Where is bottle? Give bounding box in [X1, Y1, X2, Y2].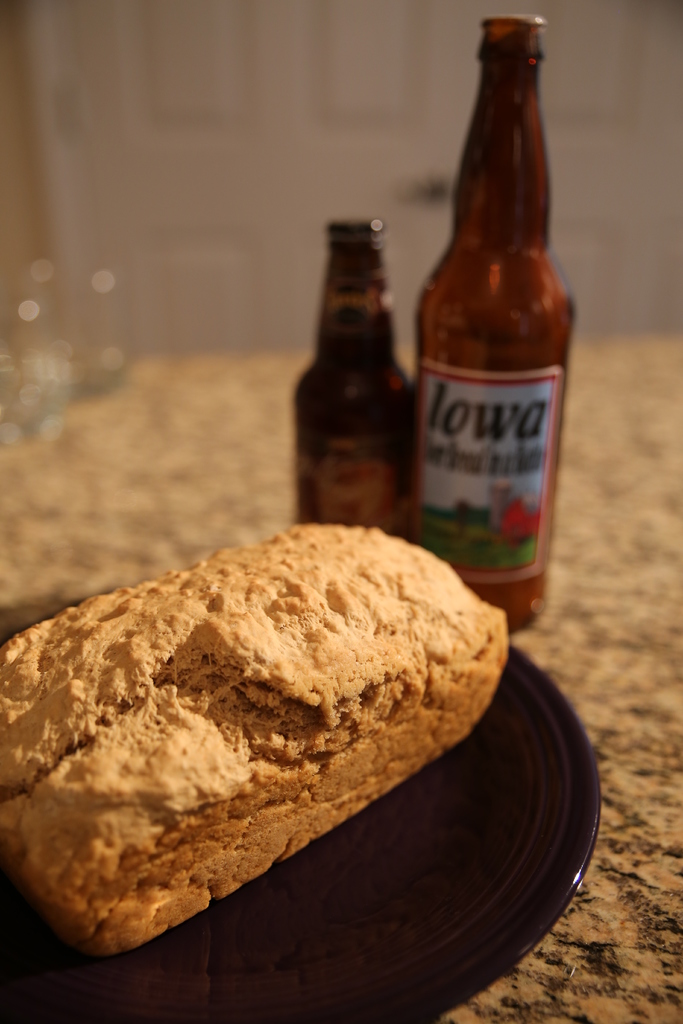
[286, 215, 424, 544].
